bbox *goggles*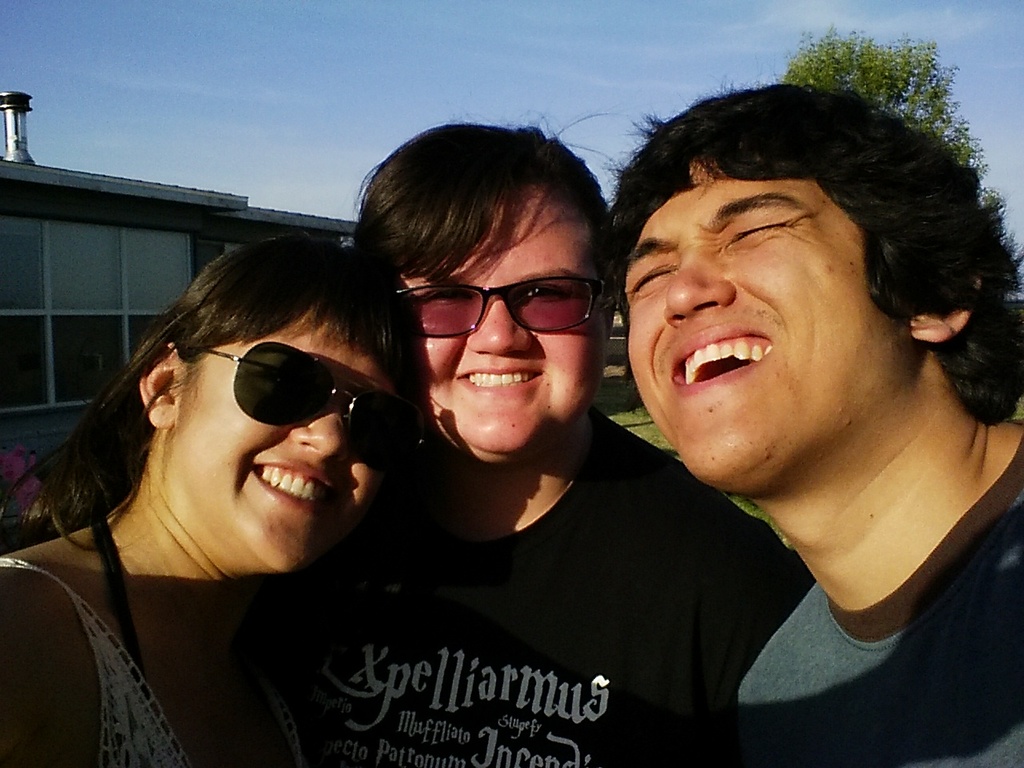
162, 338, 399, 458
